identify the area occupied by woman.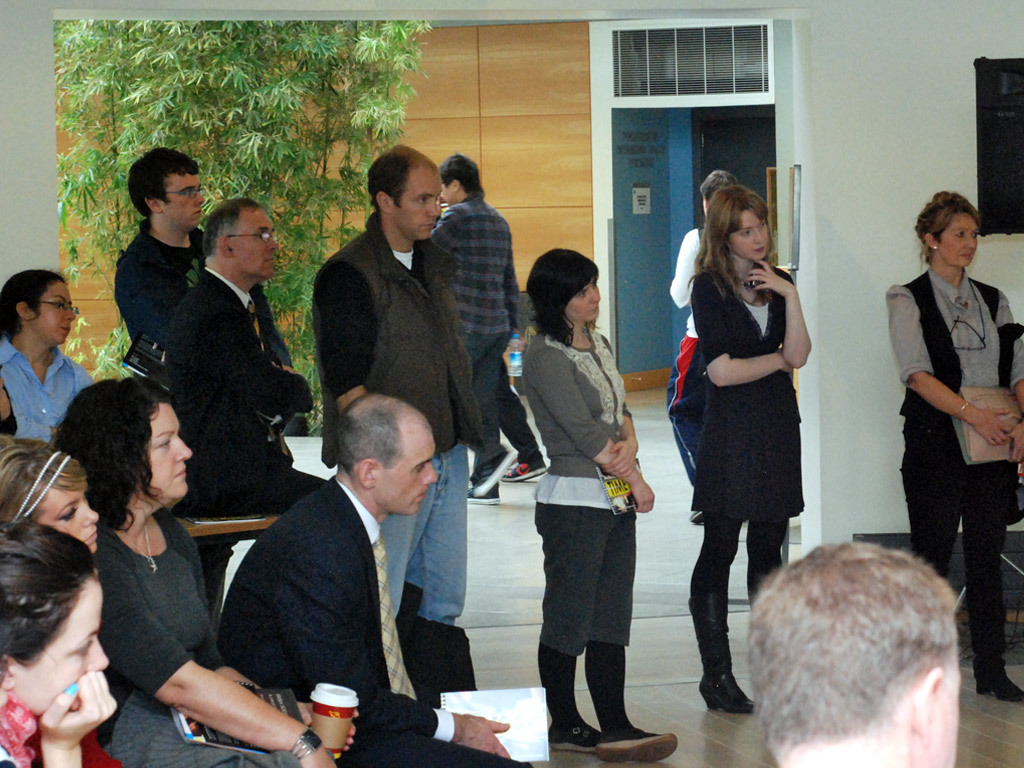
Area: (680, 181, 849, 711).
